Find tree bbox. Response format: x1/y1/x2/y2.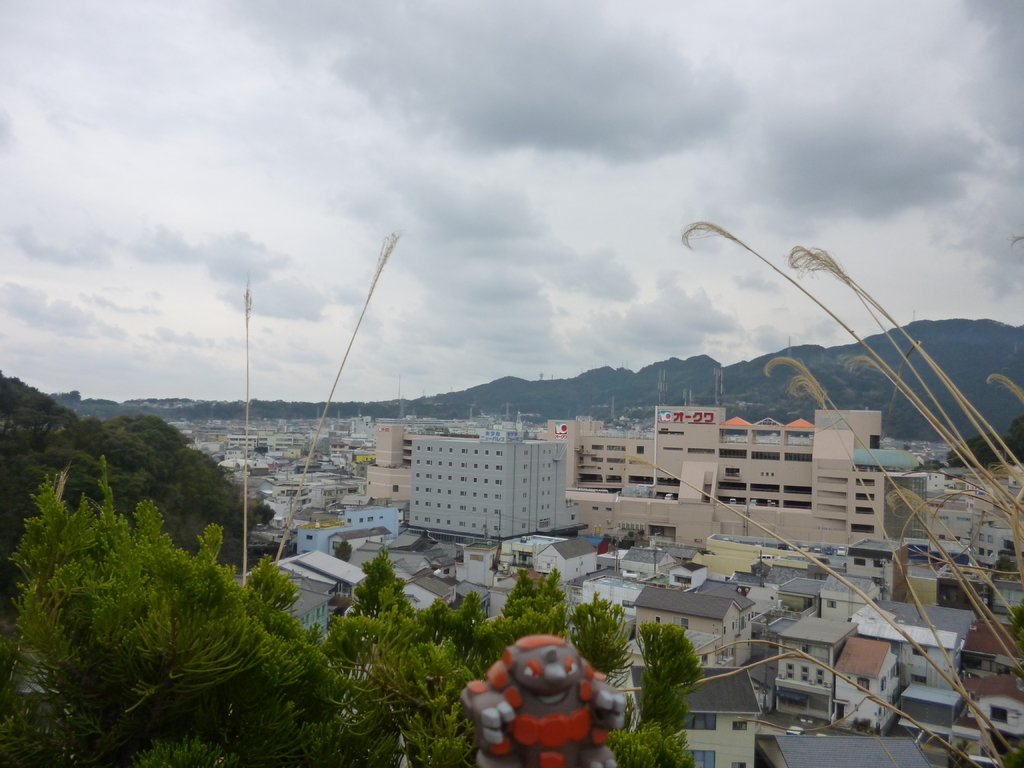
604/718/698/767.
